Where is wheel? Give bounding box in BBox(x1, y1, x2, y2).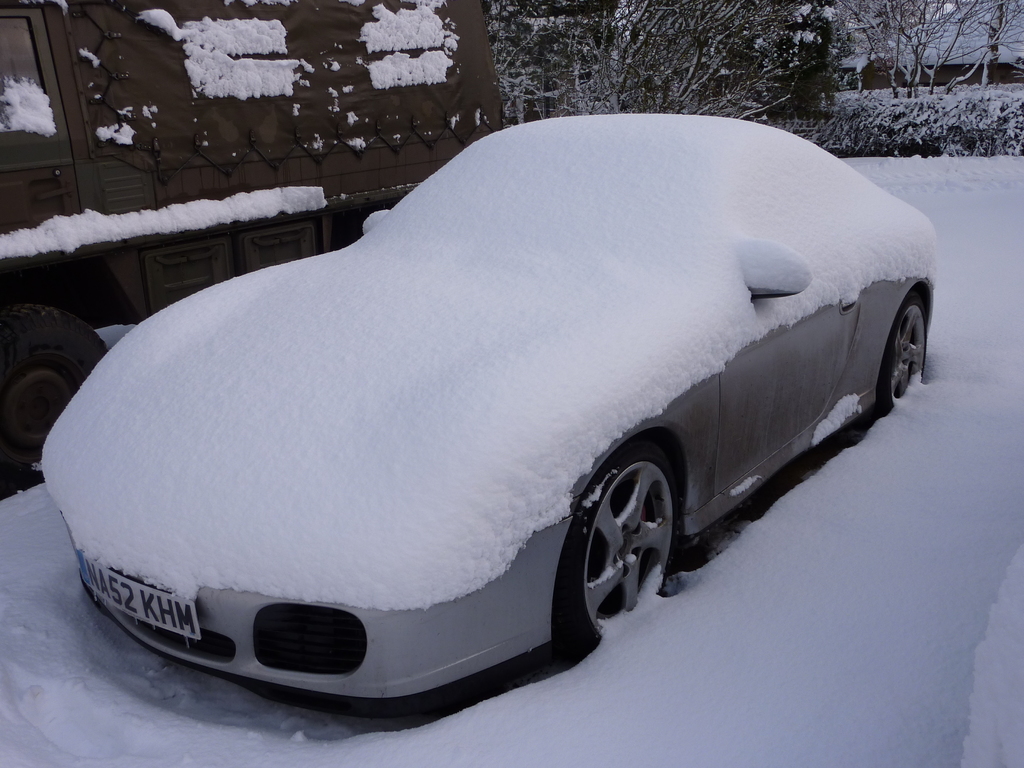
BBox(554, 434, 692, 659).
